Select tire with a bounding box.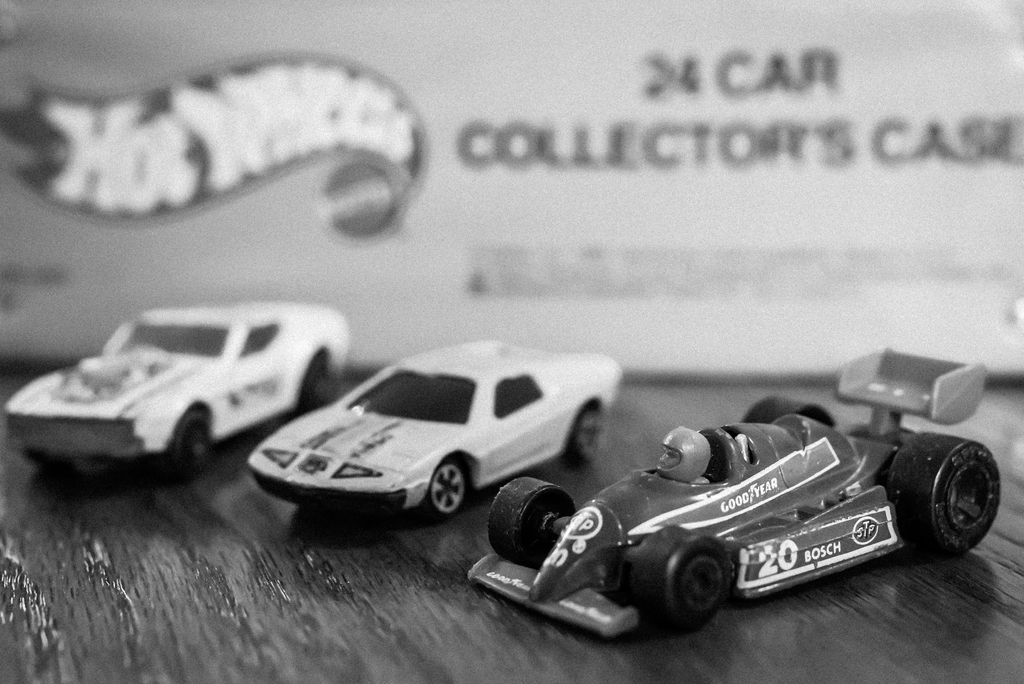
x1=491, y1=476, x2=575, y2=566.
